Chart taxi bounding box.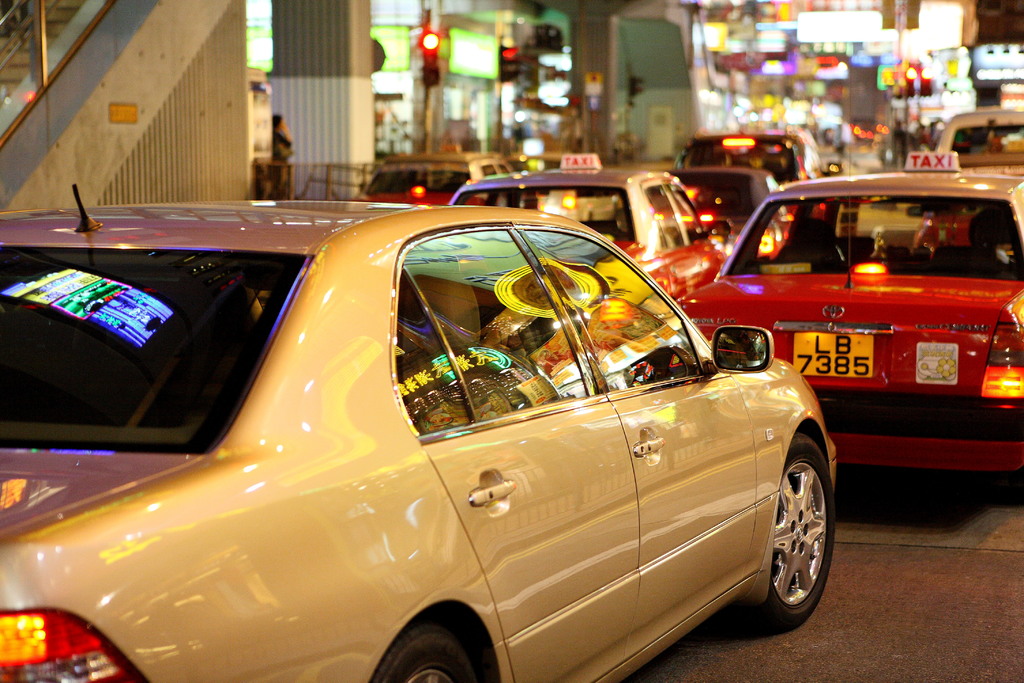
Charted: region(448, 154, 730, 302).
